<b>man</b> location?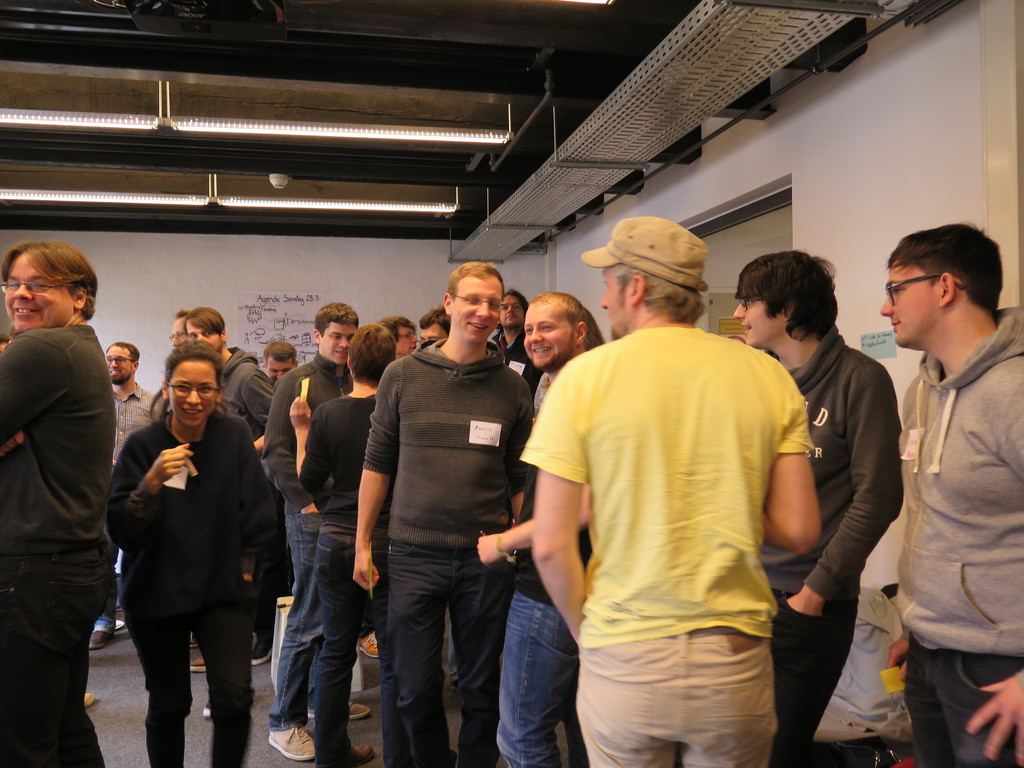
BBox(880, 224, 1023, 767)
